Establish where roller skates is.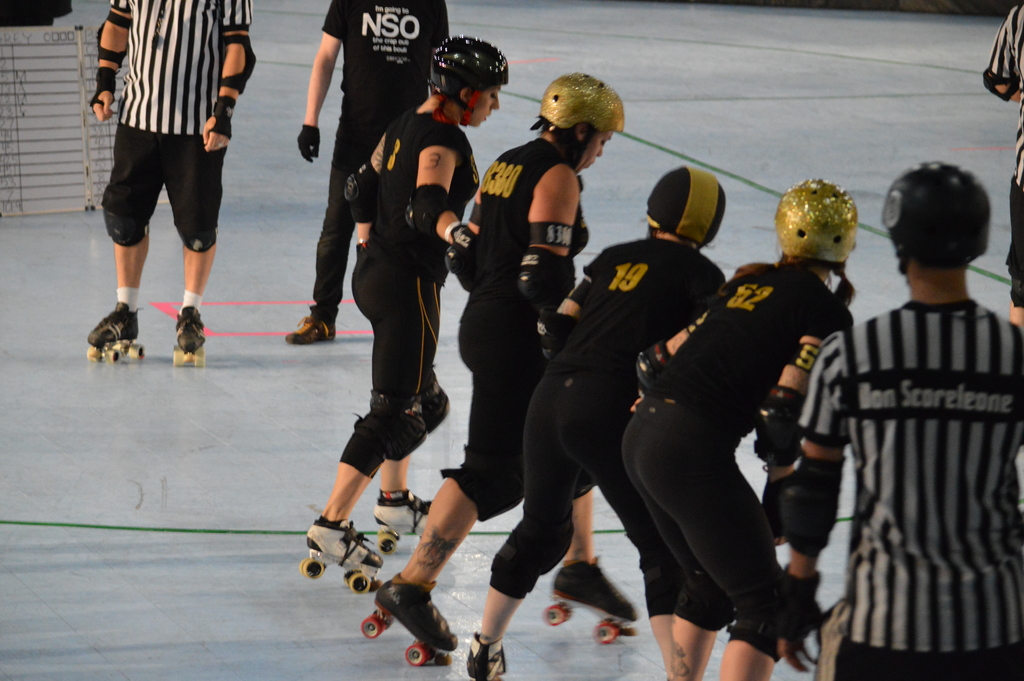
Established at [542,555,644,645].
